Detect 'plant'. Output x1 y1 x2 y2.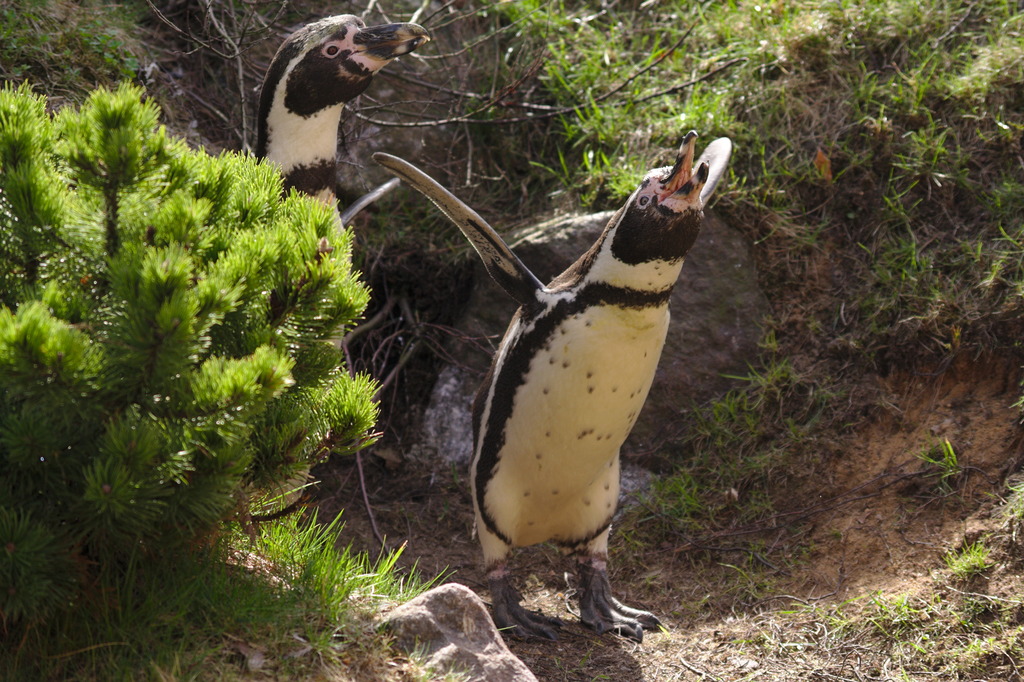
0 0 147 97.
